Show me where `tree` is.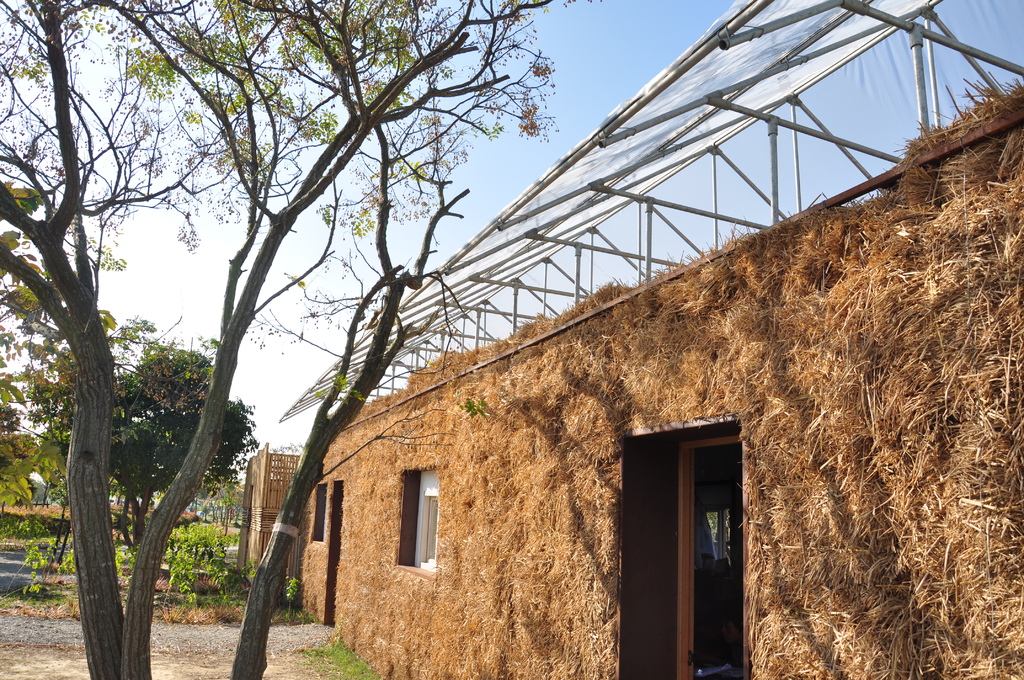
`tree` is at <box>26,343,259,559</box>.
